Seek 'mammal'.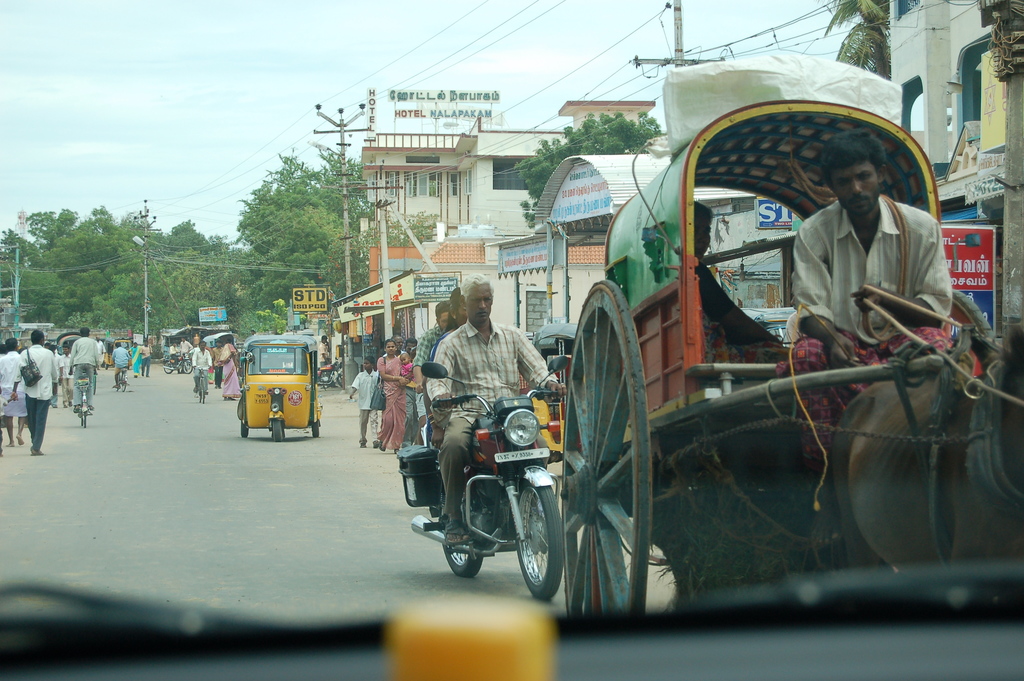
188 341 216 398.
